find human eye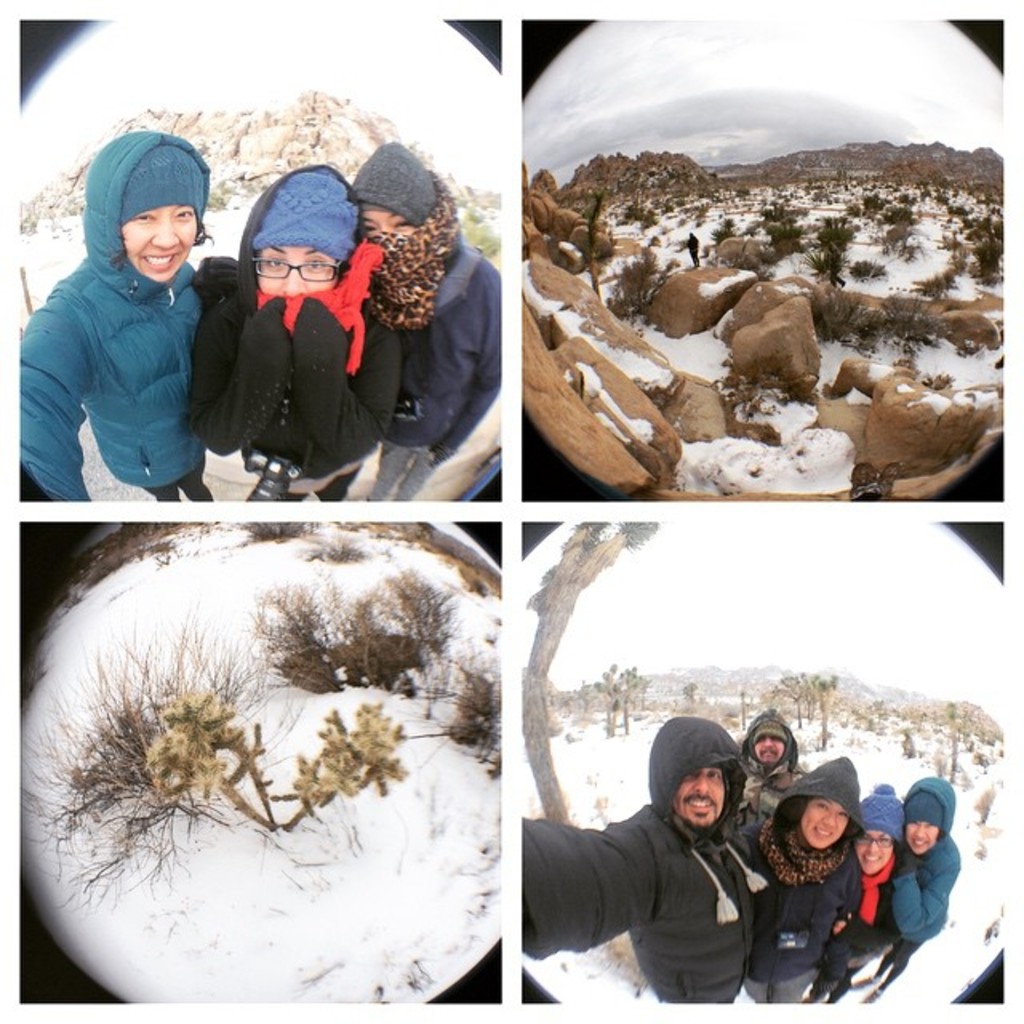
360 222 378 237
